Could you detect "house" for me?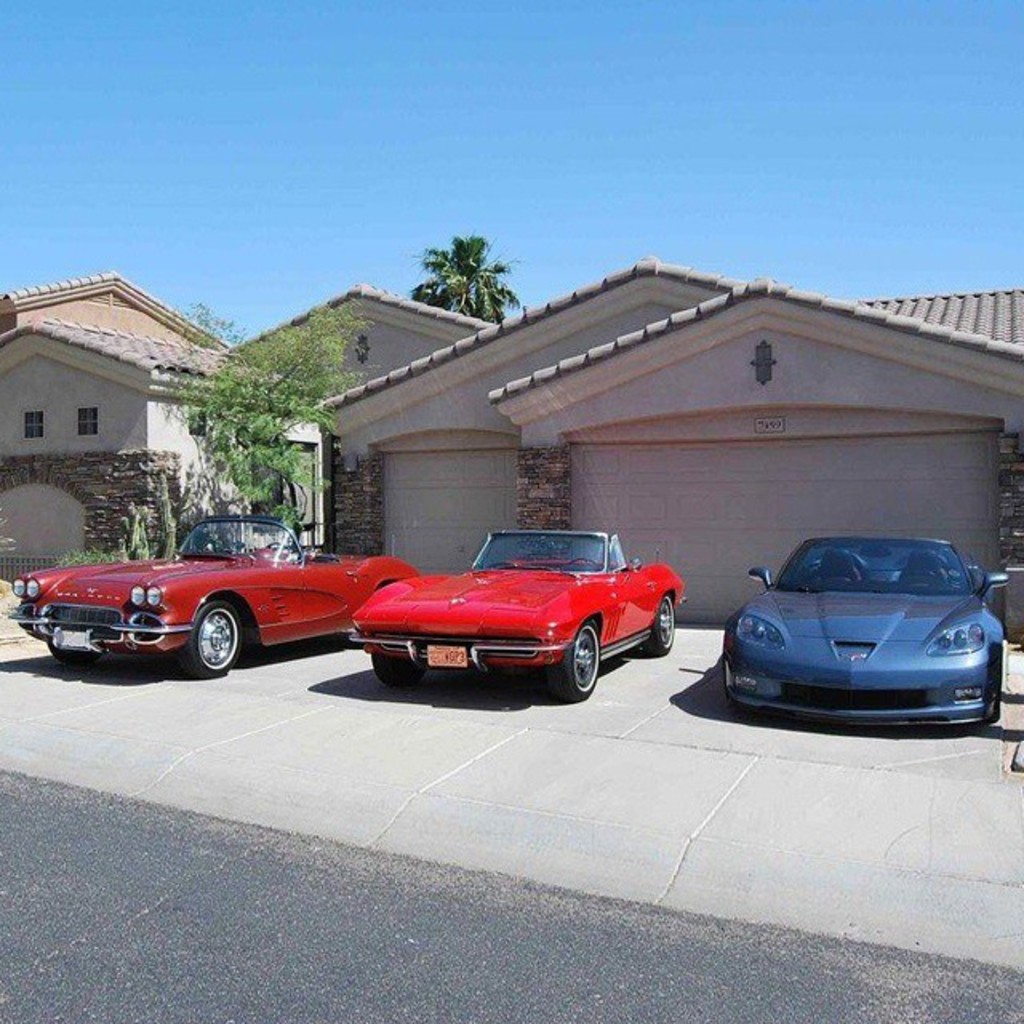
Detection result: (323, 256, 1019, 602).
